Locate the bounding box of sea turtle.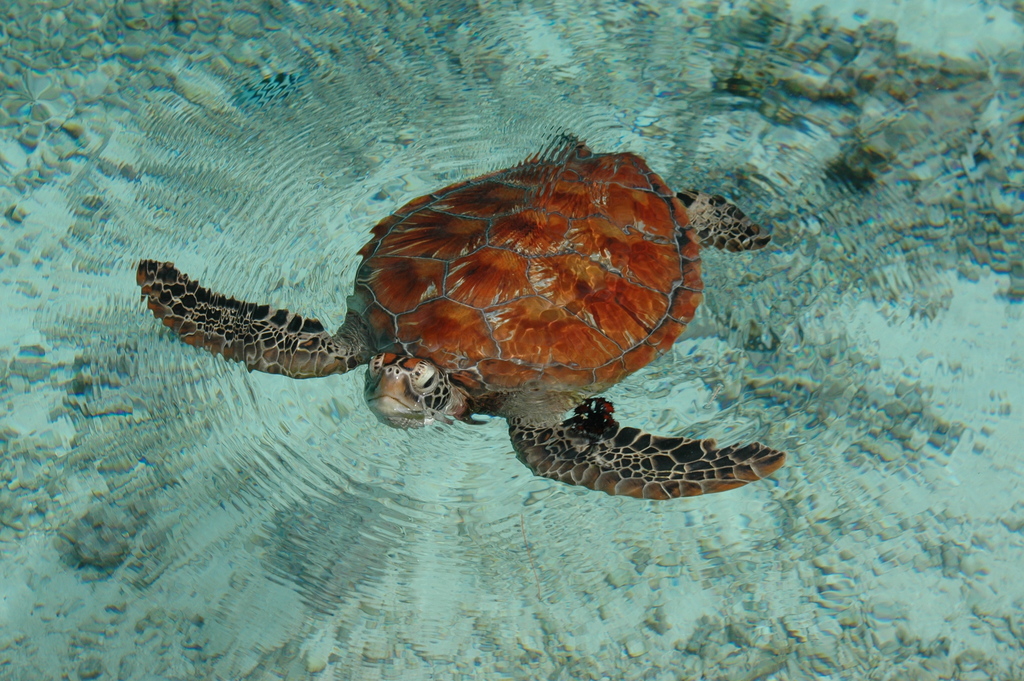
Bounding box: (122, 128, 802, 513).
